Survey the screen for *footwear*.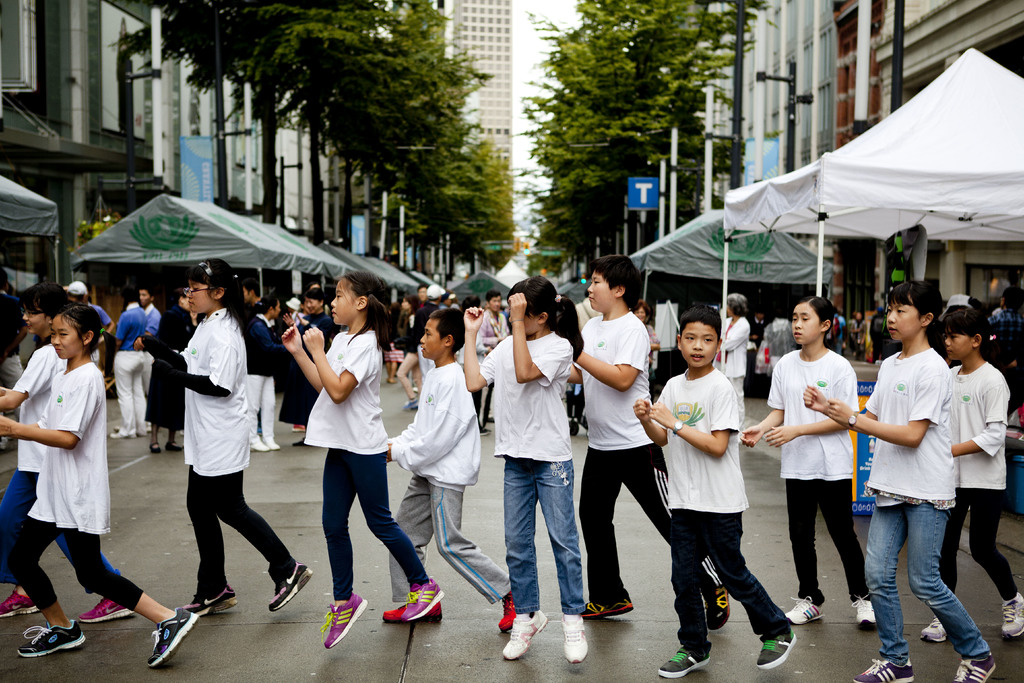
Survey found: x1=948, y1=653, x2=999, y2=682.
